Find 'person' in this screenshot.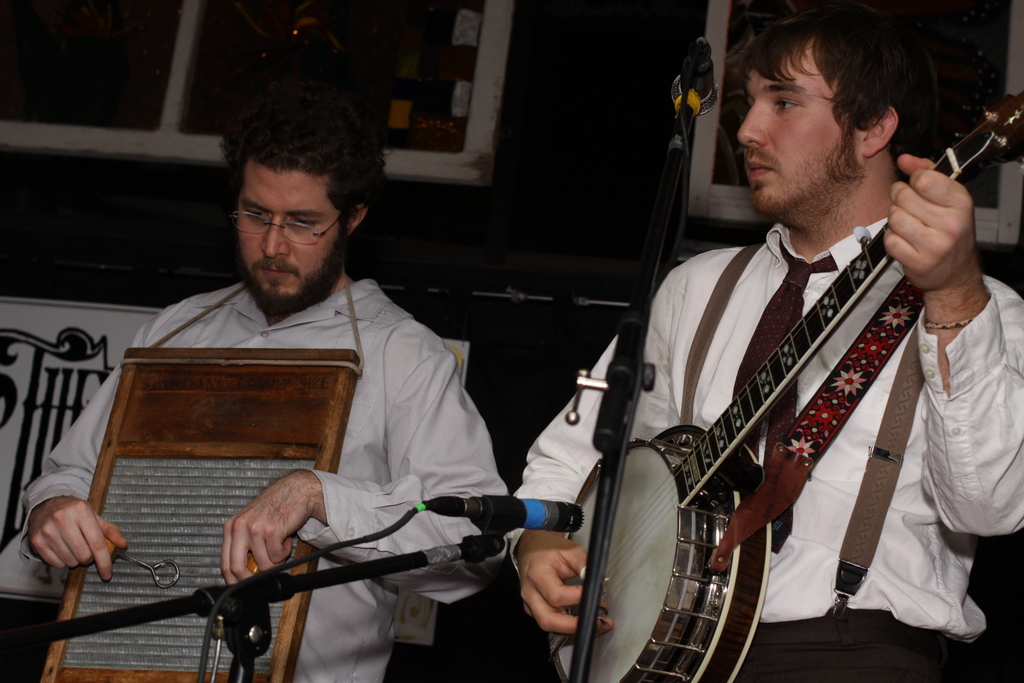
The bounding box for 'person' is 501:0:1023:682.
